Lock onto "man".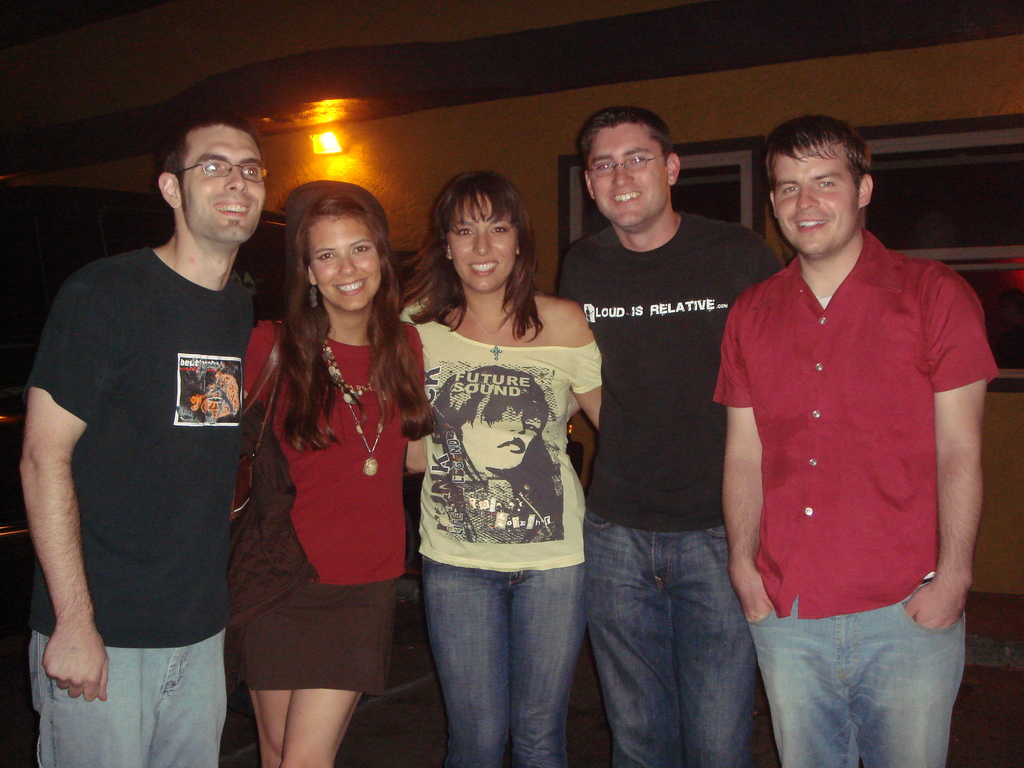
Locked: left=27, top=106, right=269, bottom=764.
